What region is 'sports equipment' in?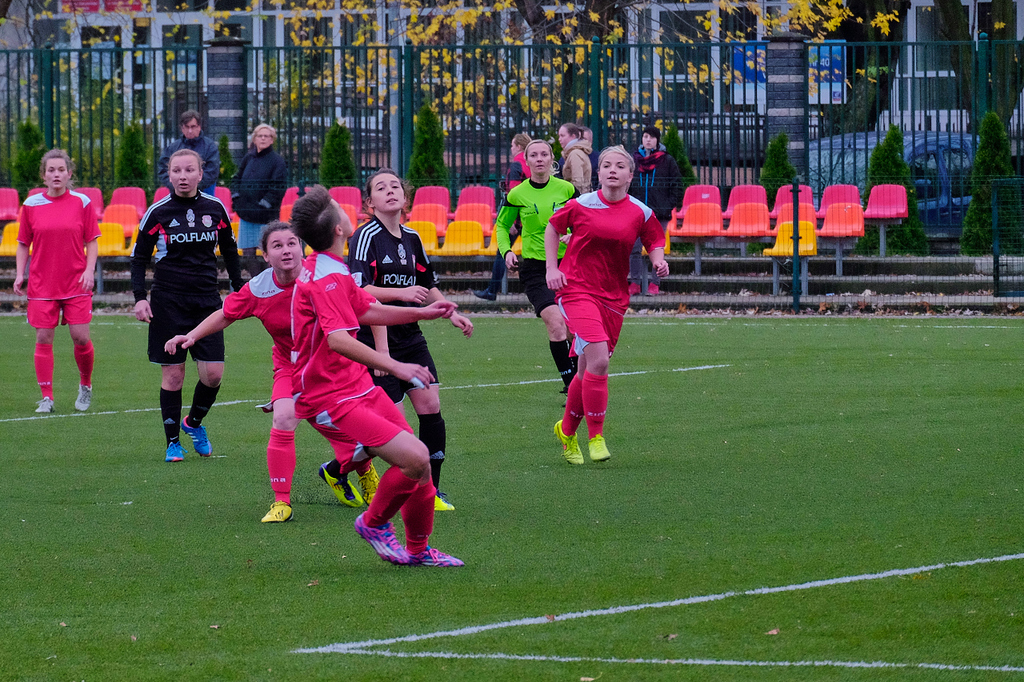
l=334, t=441, r=379, b=477.
